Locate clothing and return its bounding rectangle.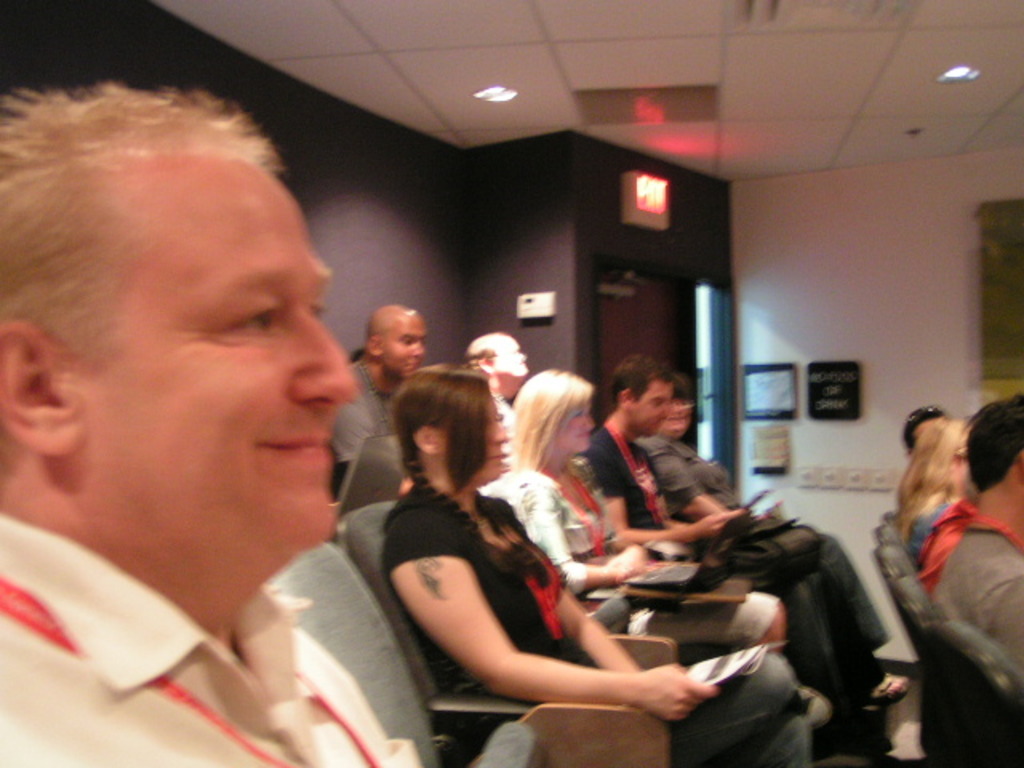
x1=498, y1=461, x2=776, y2=677.
